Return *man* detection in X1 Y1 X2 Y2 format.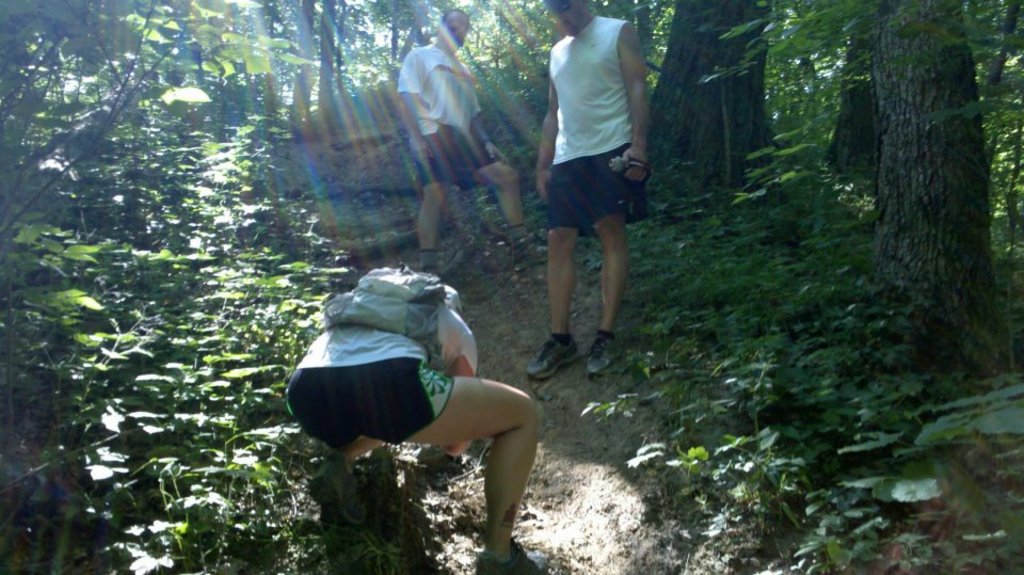
528 0 665 395.
